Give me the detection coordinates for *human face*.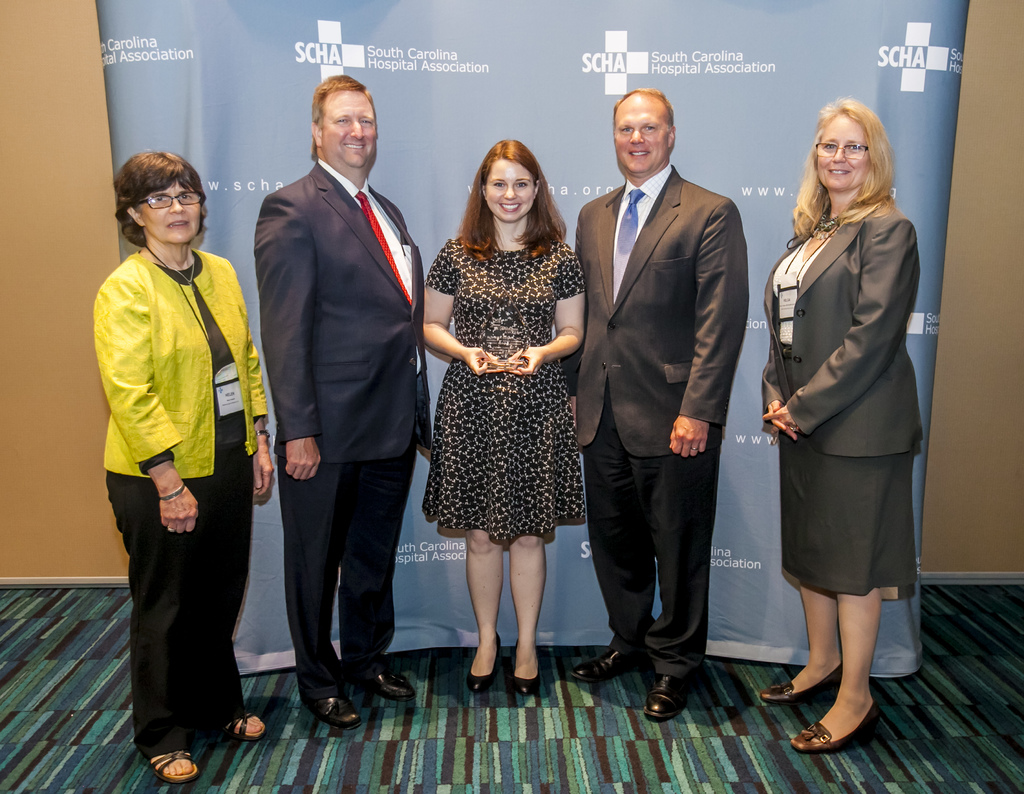
<box>321,90,383,177</box>.
